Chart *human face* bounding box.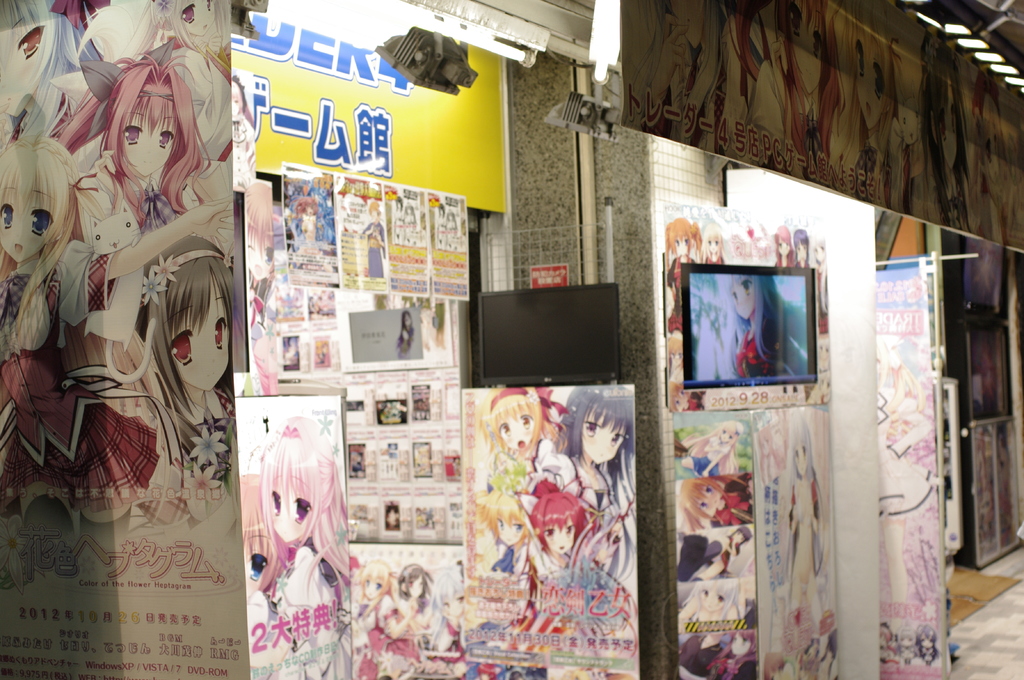
Charted: left=728, top=274, right=757, bottom=322.
